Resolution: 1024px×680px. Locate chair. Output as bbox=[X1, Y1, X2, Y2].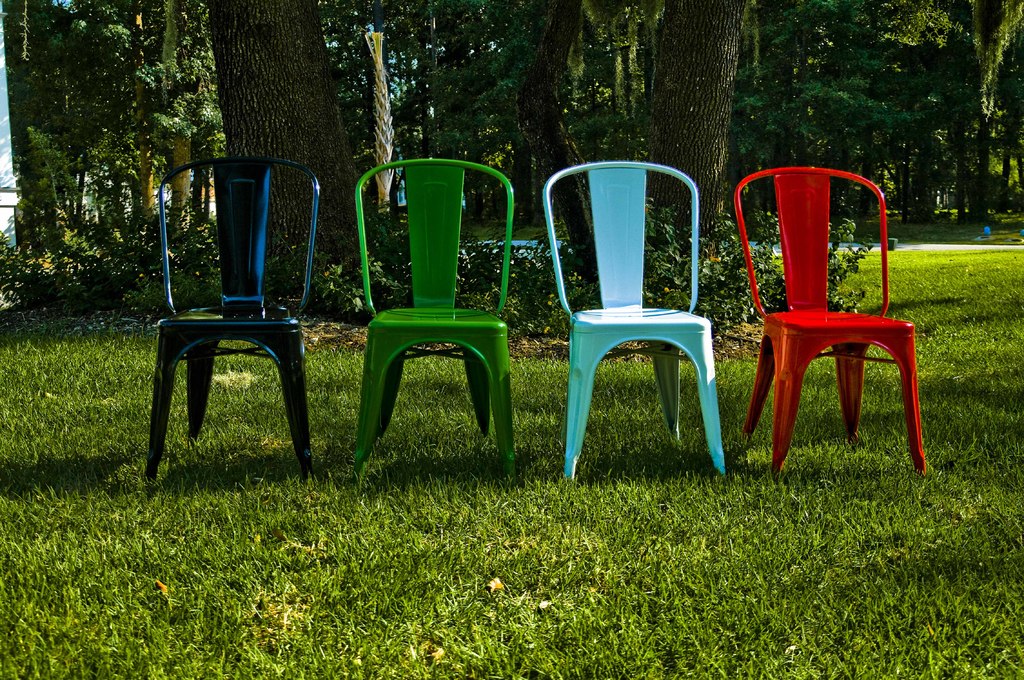
bbox=[543, 161, 726, 485].
